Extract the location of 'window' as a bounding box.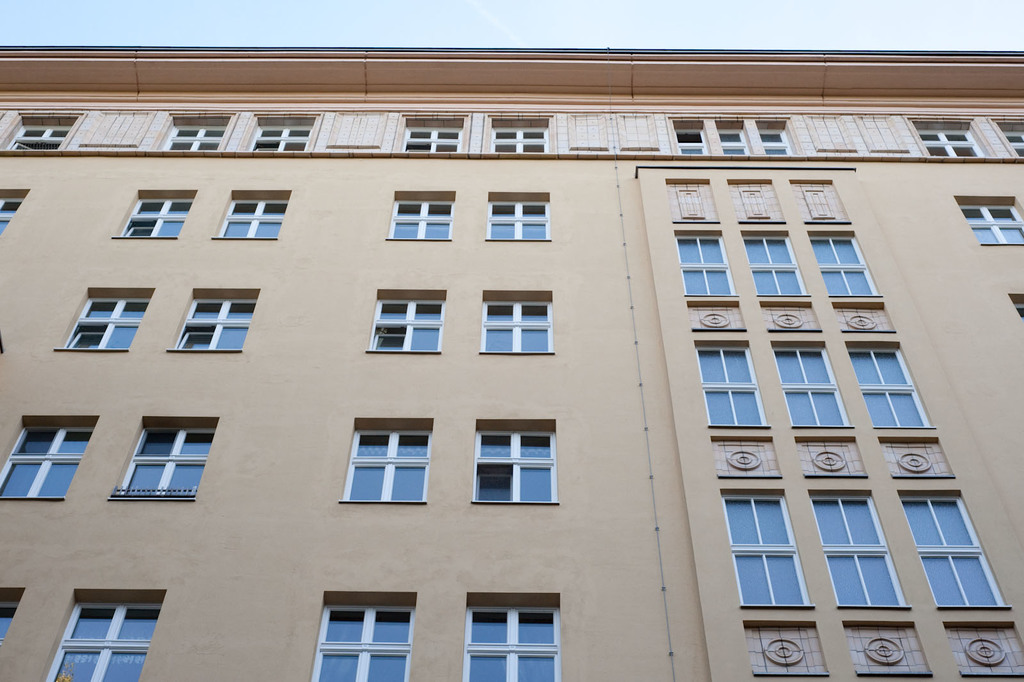
box(252, 127, 312, 156).
